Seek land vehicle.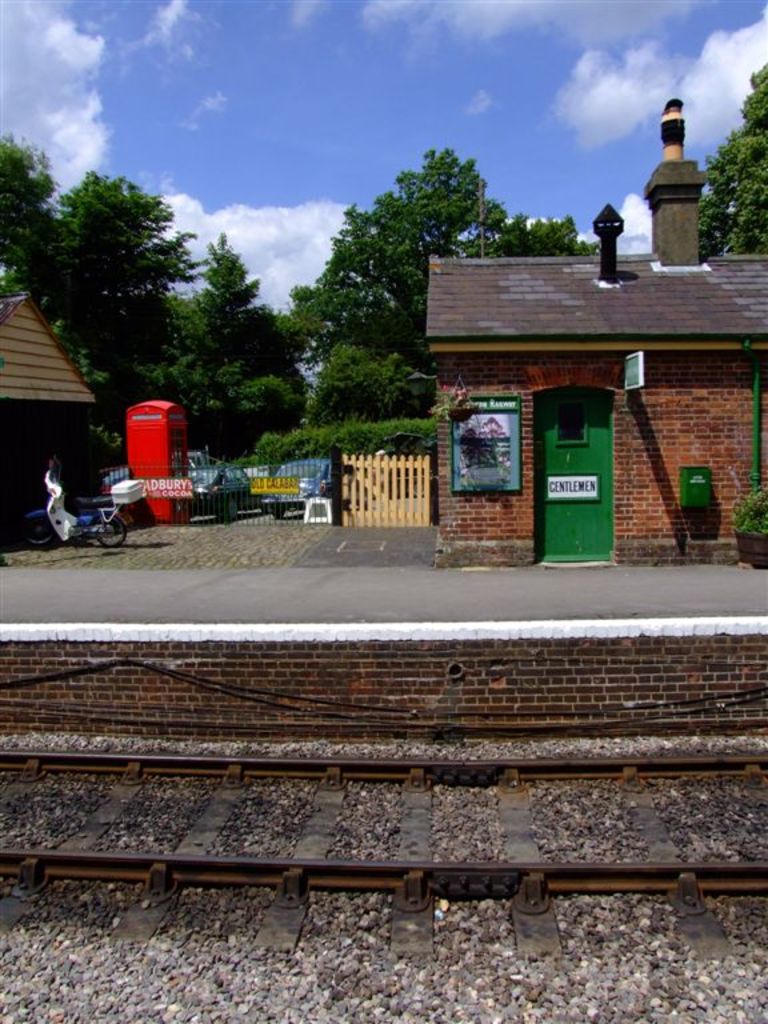
{"left": 19, "top": 457, "right": 141, "bottom": 552}.
